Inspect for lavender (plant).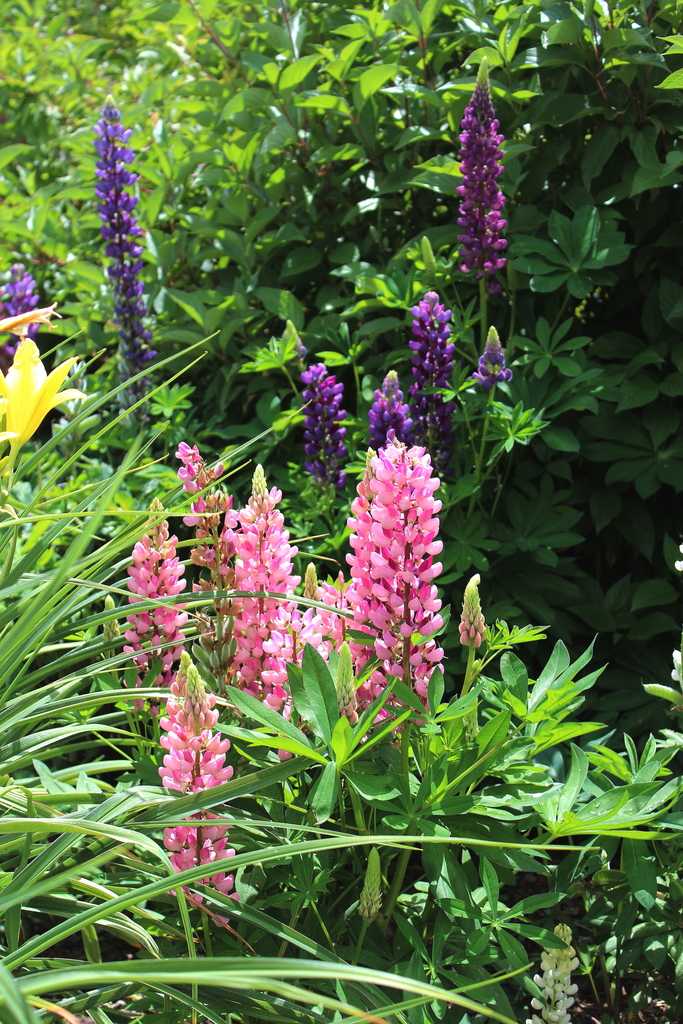
Inspection: [left=176, top=437, right=240, bottom=643].
